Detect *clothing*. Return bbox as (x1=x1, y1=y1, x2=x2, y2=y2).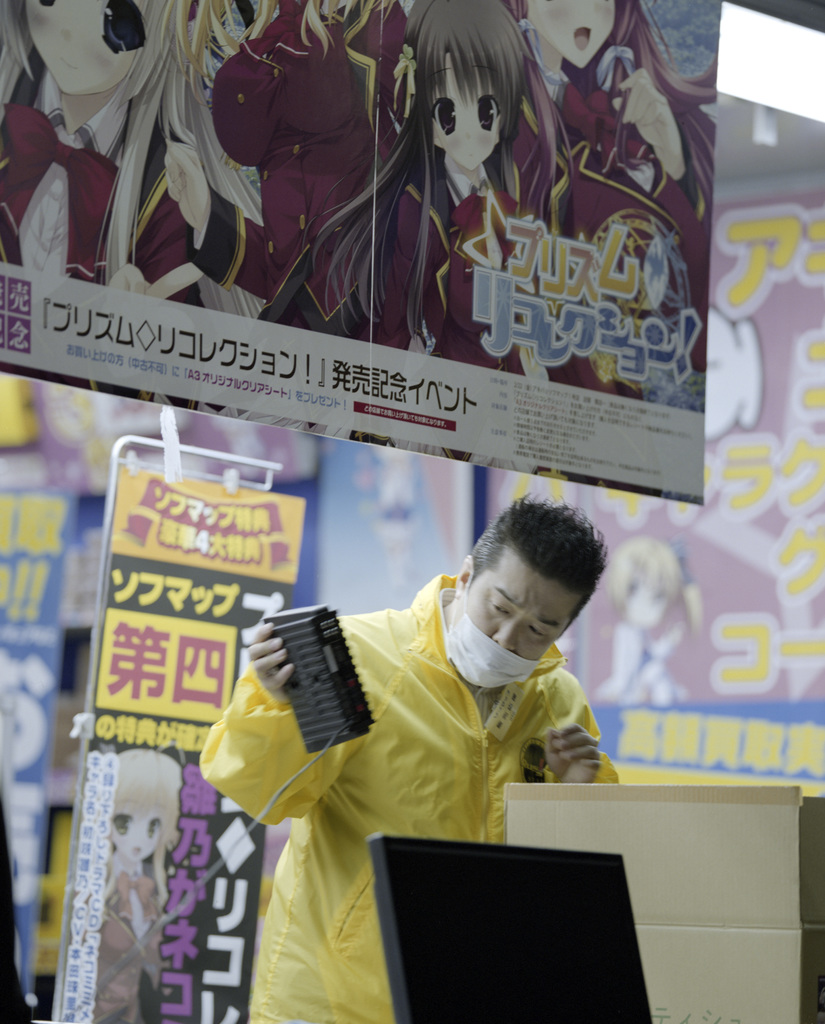
(x1=190, y1=0, x2=413, y2=330).
